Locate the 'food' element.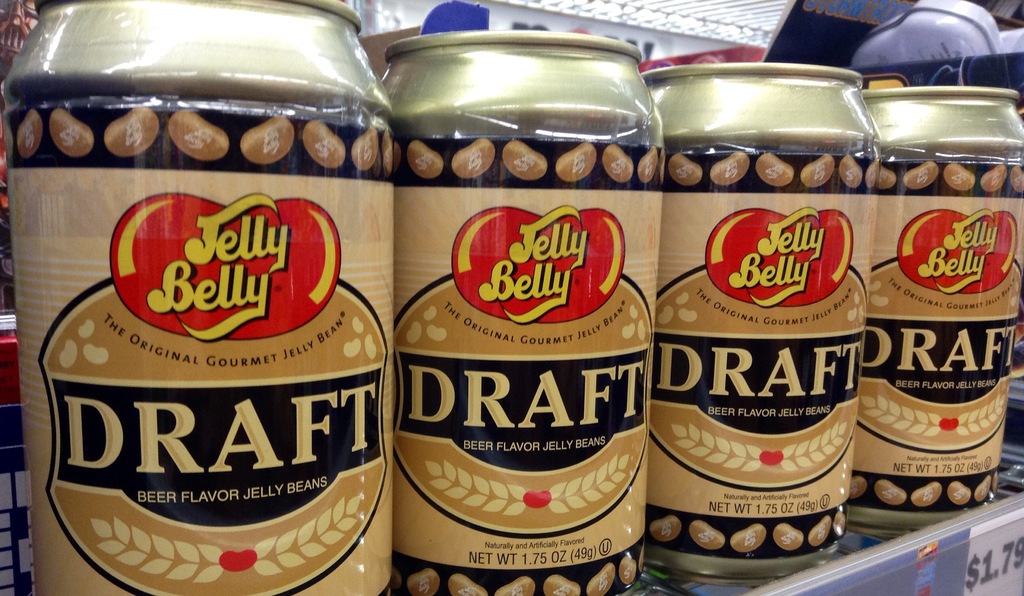
Element bbox: bbox=(556, 141, 598, 183).
